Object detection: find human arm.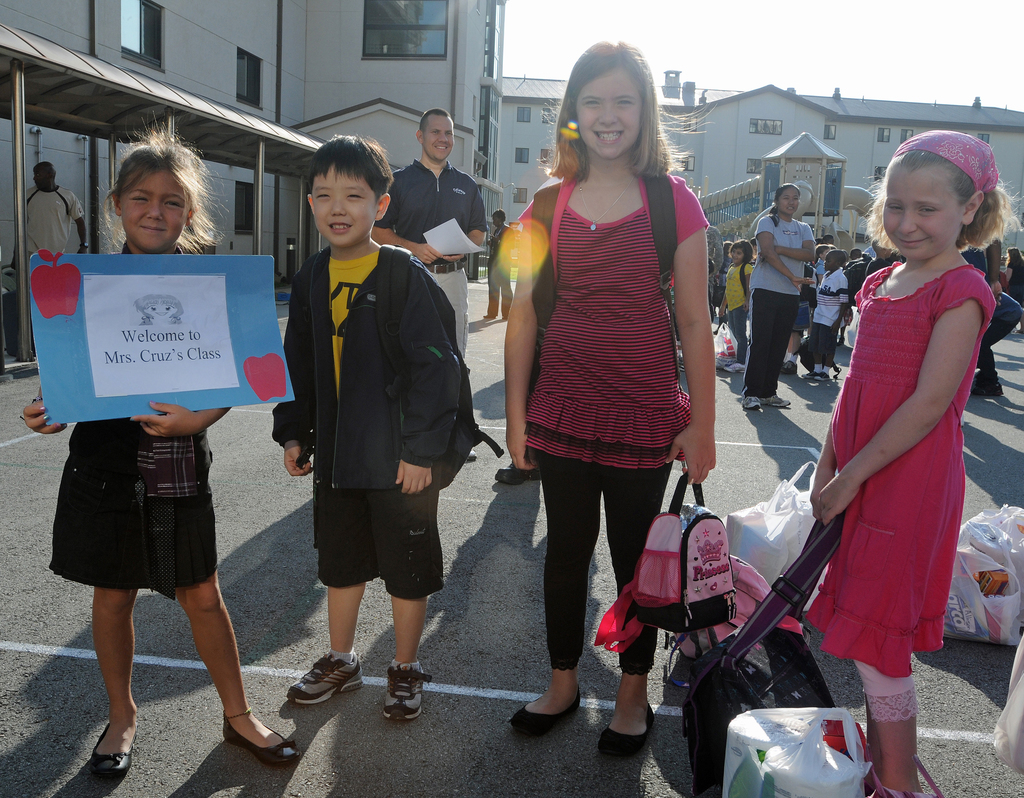
[x1=812, y1=294, x2=982, y2=523].
